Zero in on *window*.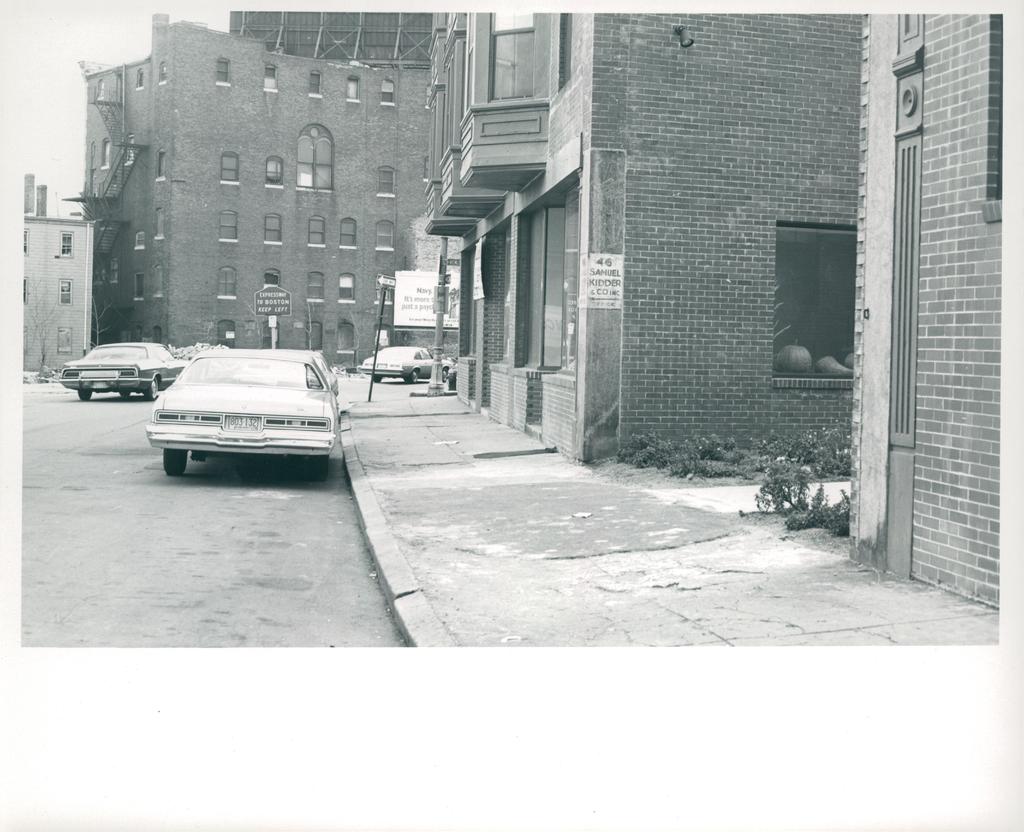
Zeroed in: l=136, t=231, r=147, b=253.
